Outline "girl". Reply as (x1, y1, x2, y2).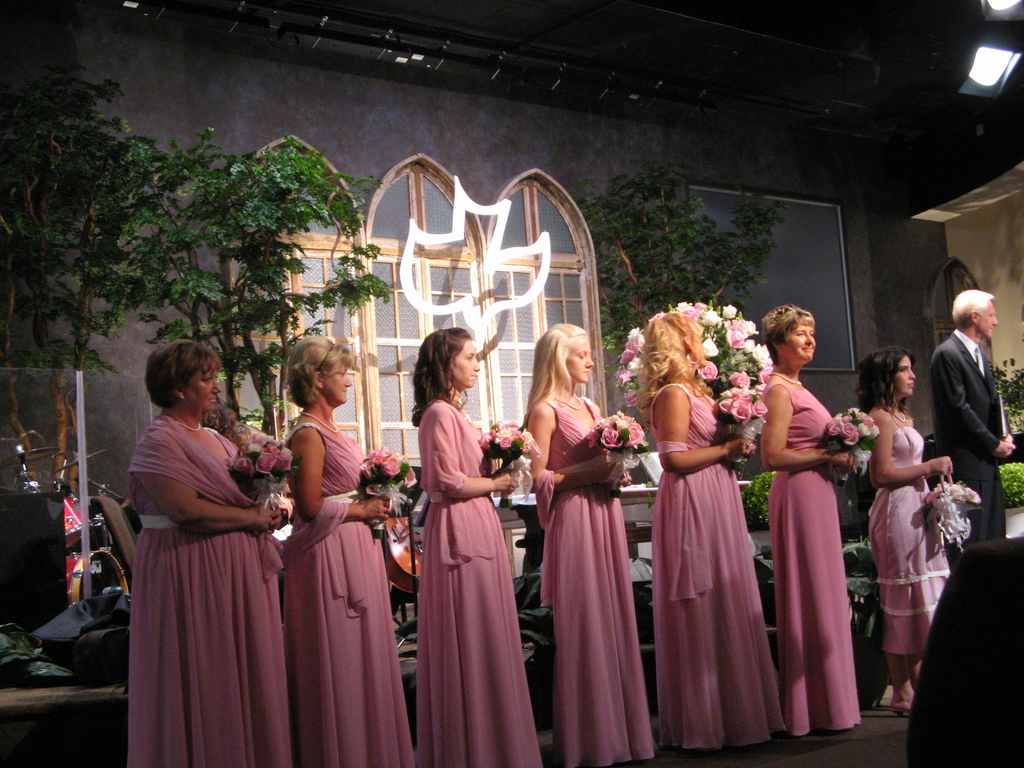
(414, 328, 541, 767).
